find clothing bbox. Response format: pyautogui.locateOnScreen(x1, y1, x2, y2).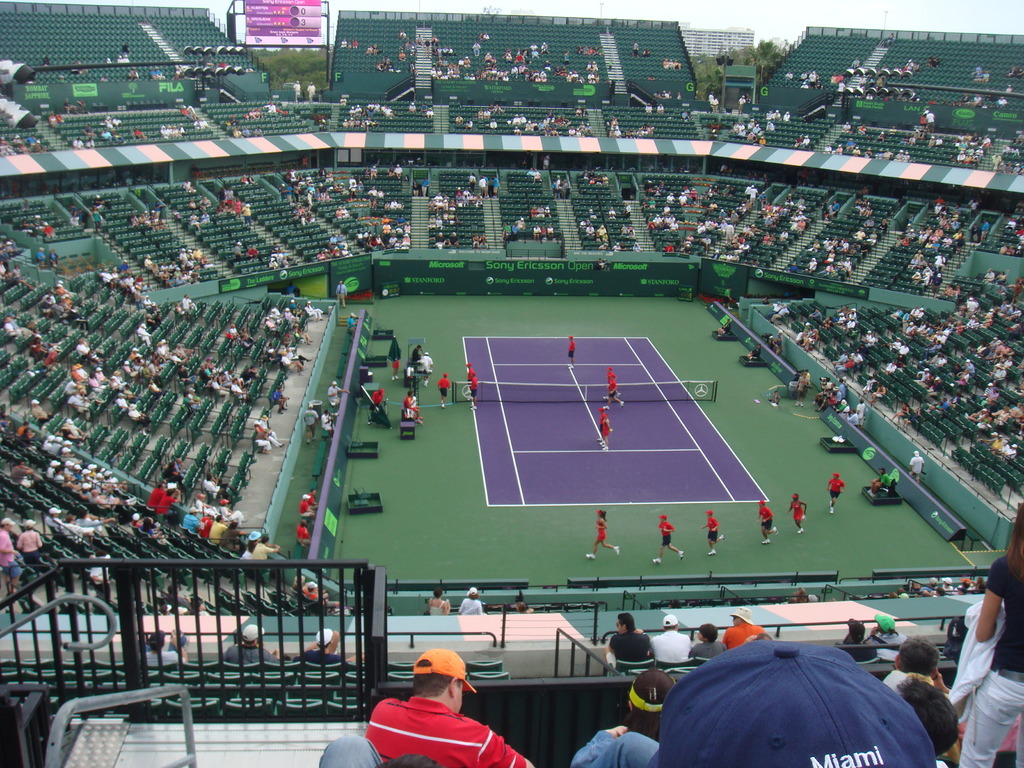
pyautogui.locateOnScreen(723, 622, 767, 648).
